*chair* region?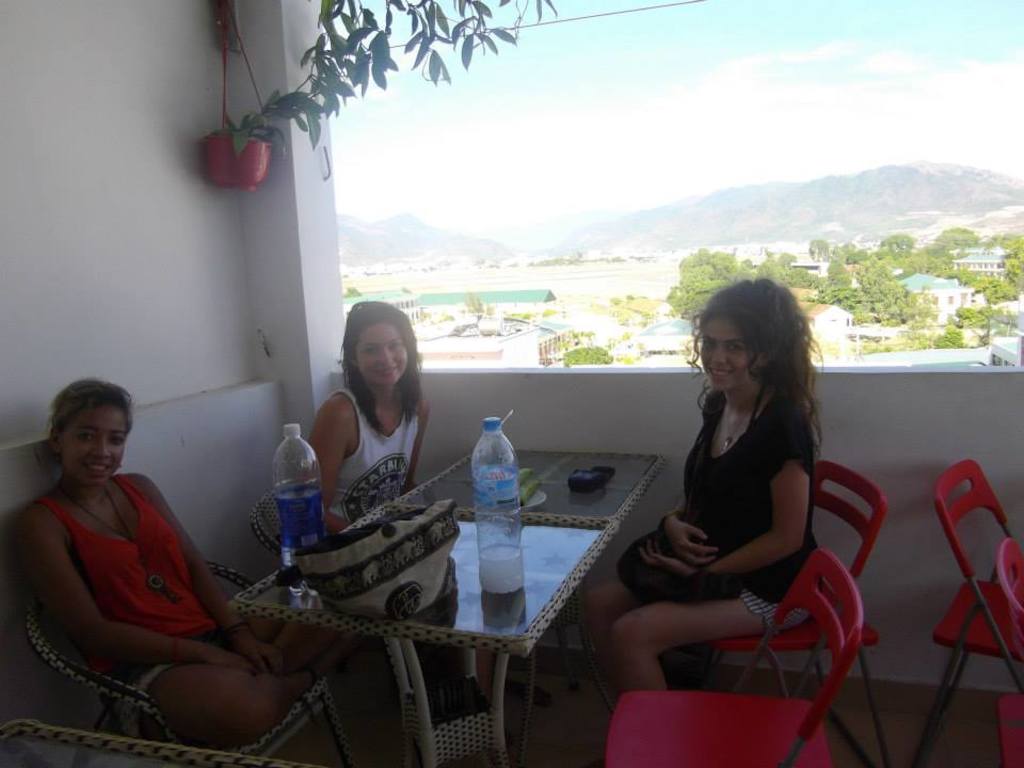
BBox(603, 543, 868, 767)
